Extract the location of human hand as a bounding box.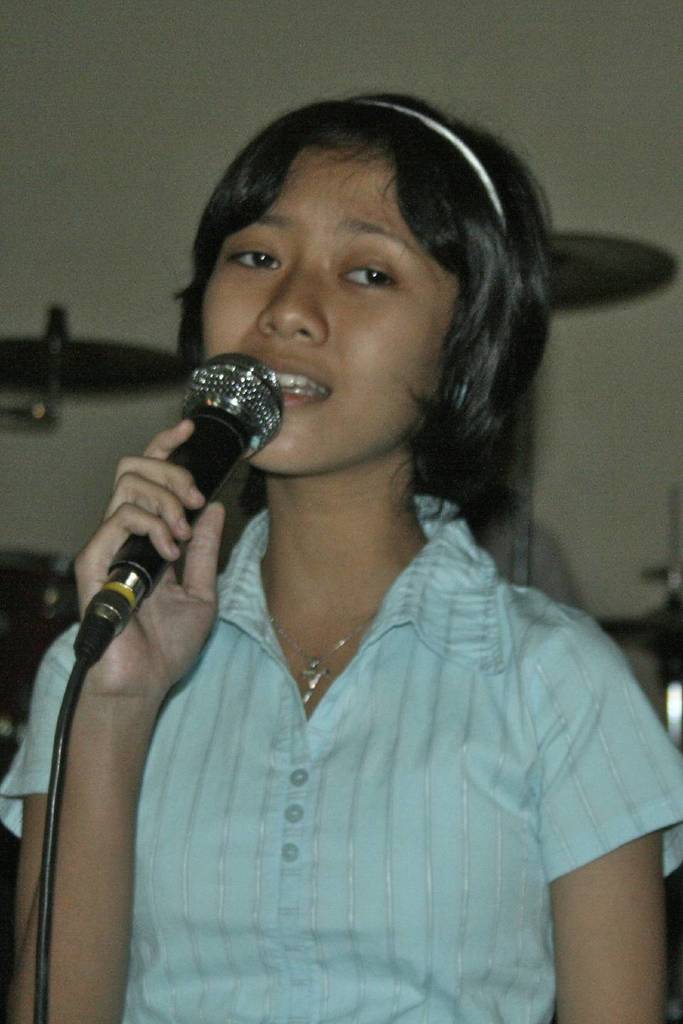
select_region(72, 447, 236, 651).
